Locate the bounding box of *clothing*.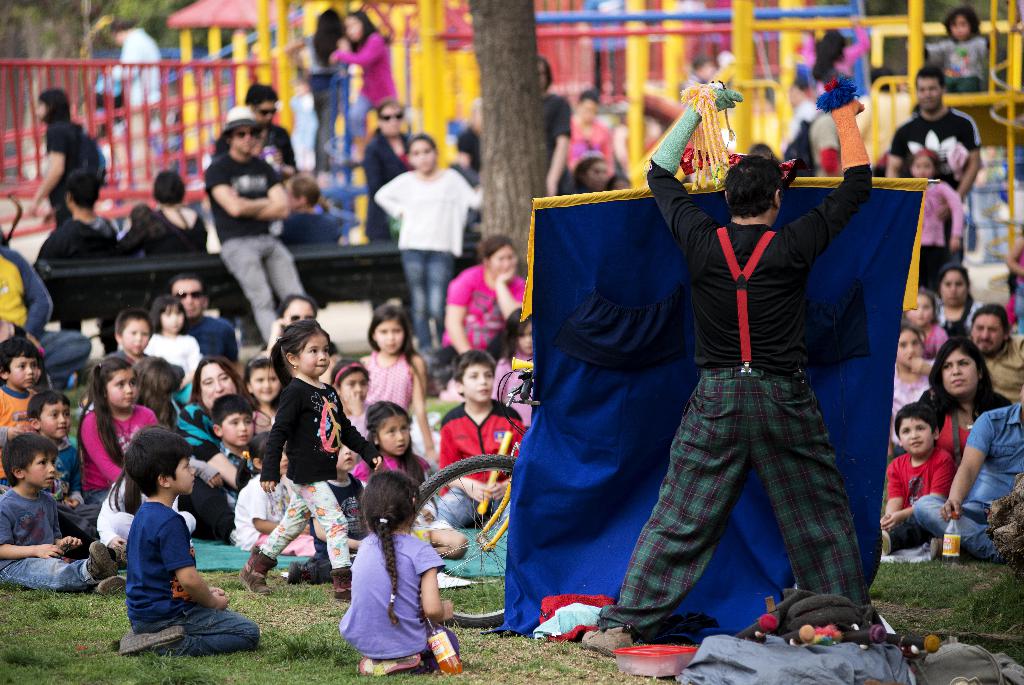
Bounding box: box(120, 205, 207, 303).
